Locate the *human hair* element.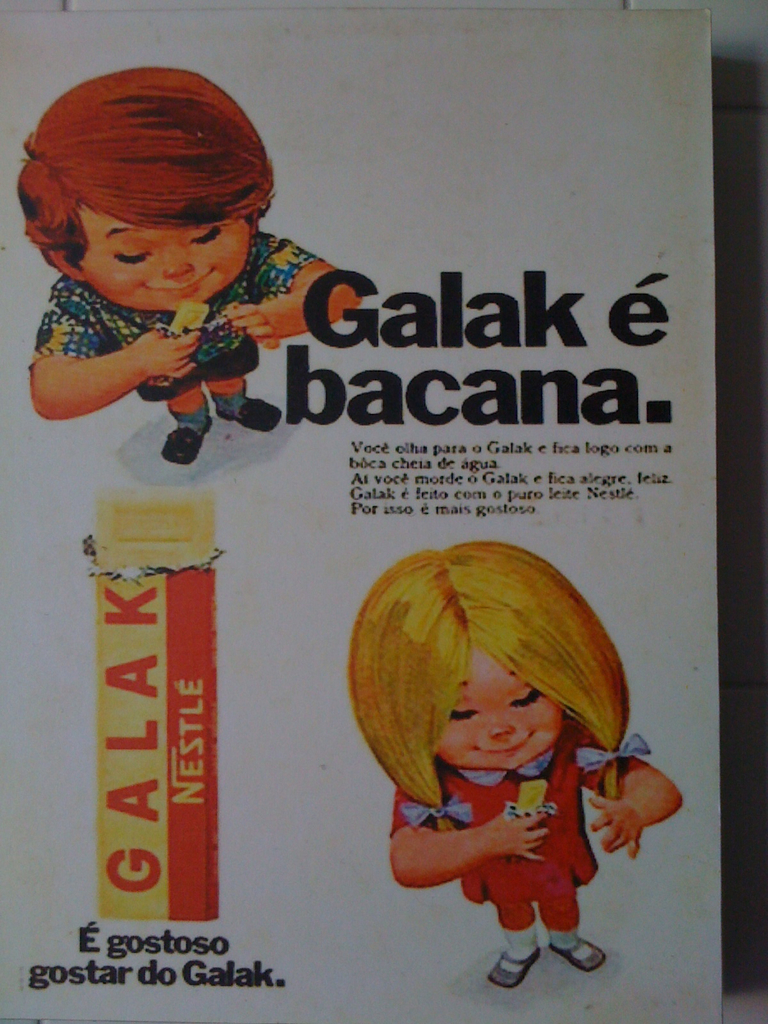
Element bbox: {"x1": 19, "y1": 69, "x2": 272, "y2": 276}.
